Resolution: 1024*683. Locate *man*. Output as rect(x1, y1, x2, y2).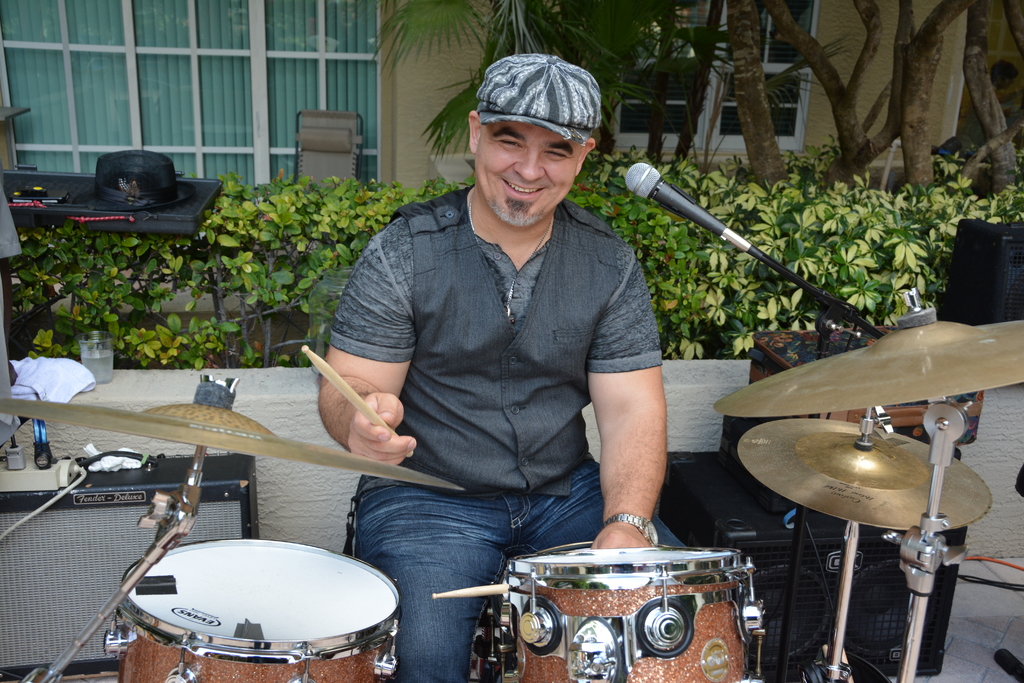
rect(290, 65, 717, 657).
